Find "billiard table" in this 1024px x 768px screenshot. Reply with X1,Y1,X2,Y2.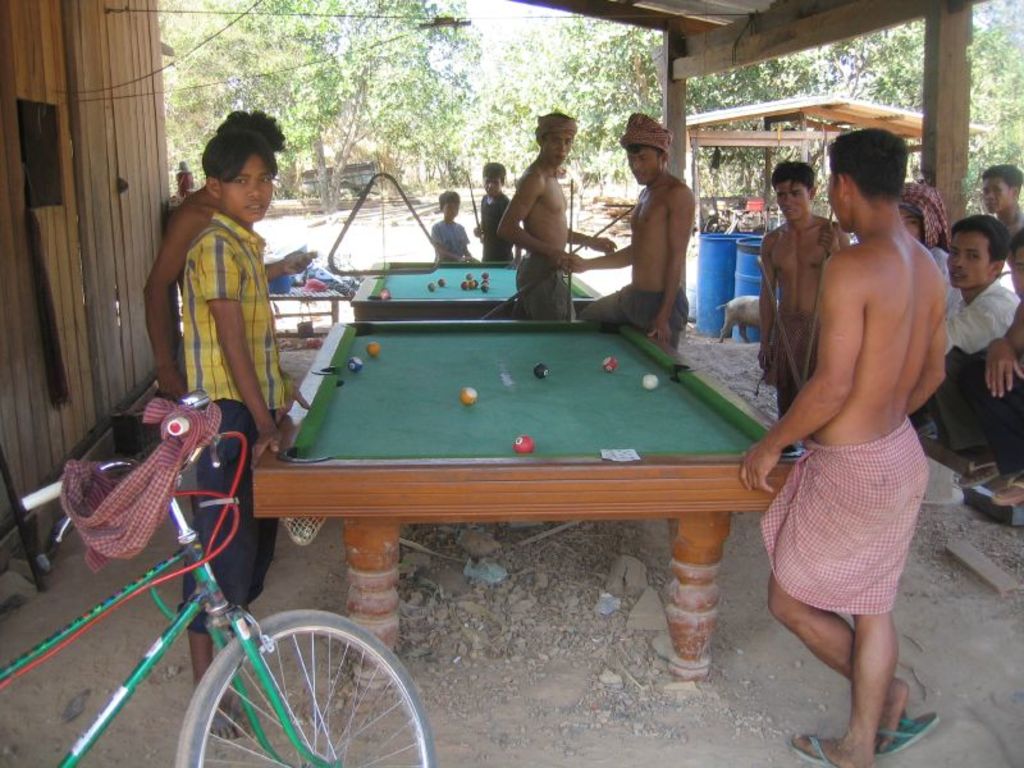
248,319,791,680.
